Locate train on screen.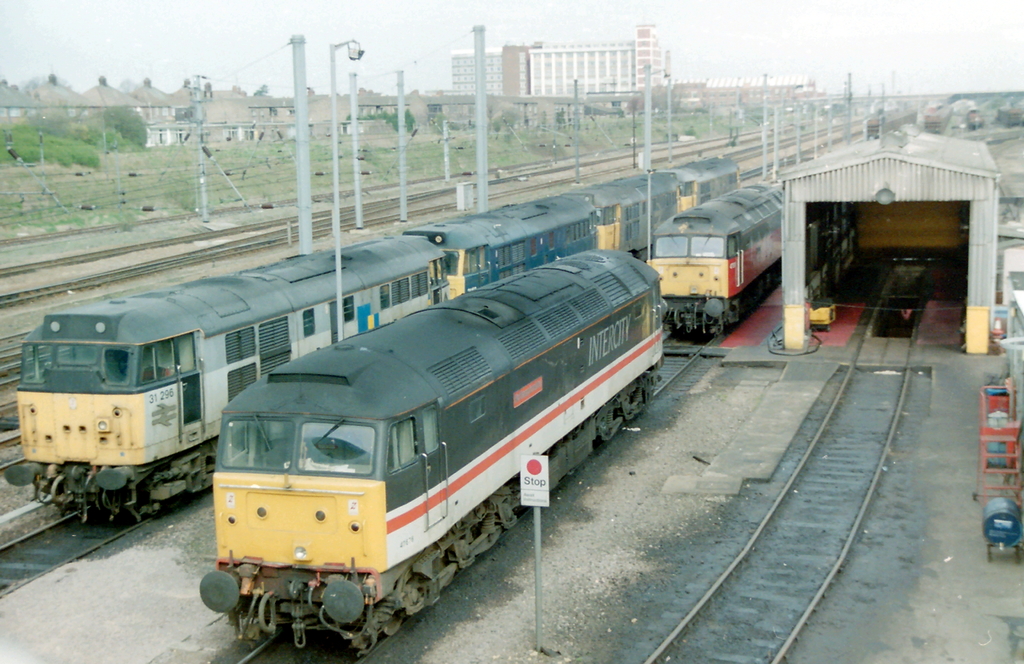
On screen at (998,107,1023,128).
